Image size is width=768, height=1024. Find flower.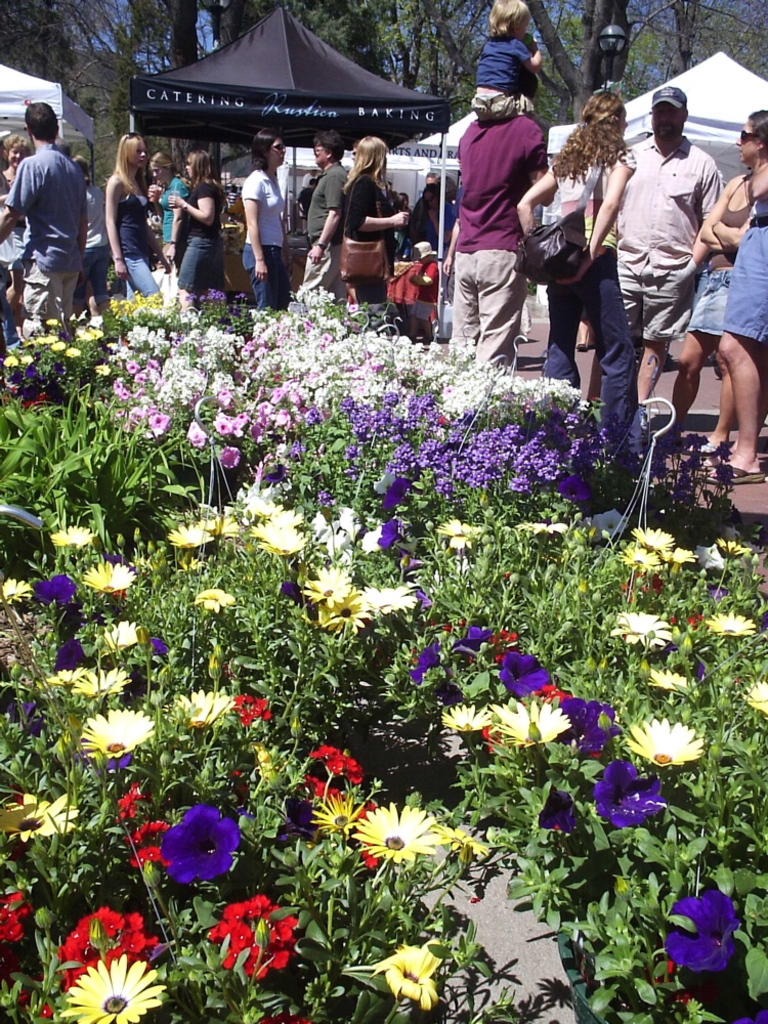
bbox=[439, 821, 487, 863].
